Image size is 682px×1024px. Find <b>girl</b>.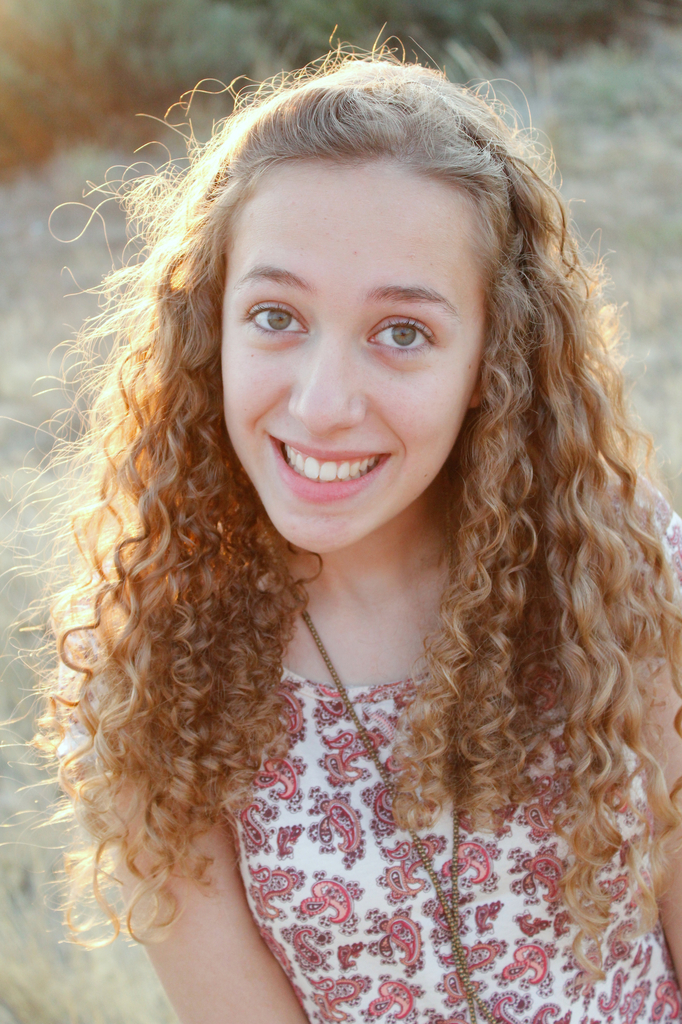
detection(2, 1, 681, 1023).
